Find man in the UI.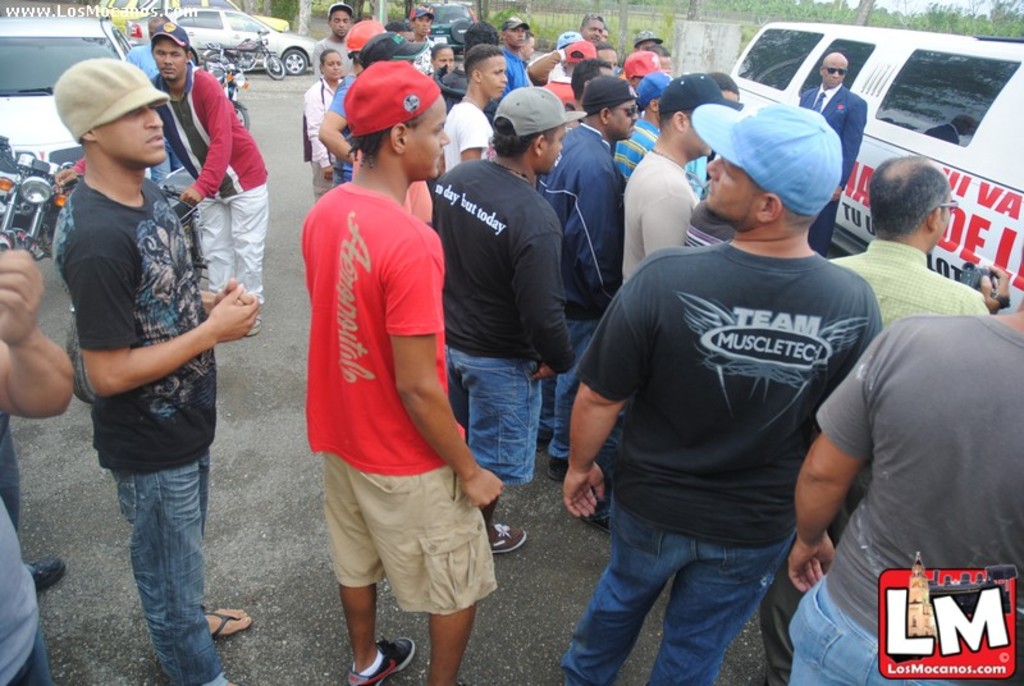
UI element at 319 20 385 186.
